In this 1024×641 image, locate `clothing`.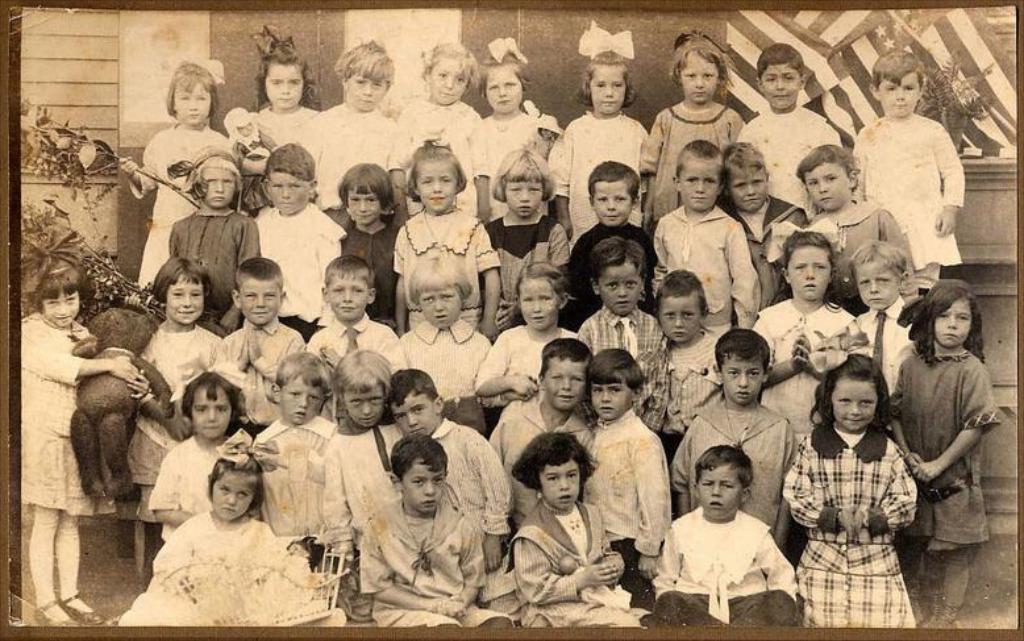
Bounding box: <bbox>501, 495, 646, 629</bbox>.
